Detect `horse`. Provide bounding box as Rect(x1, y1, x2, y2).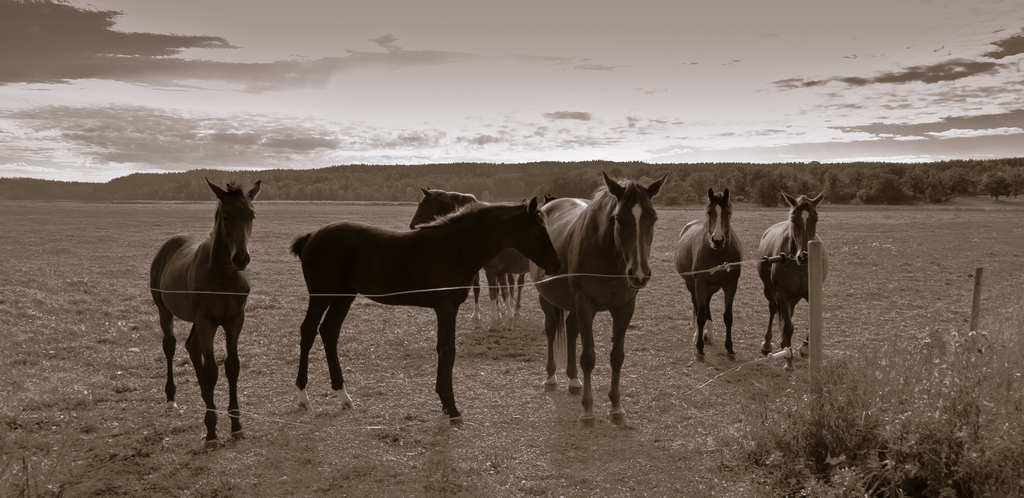
Rect(408, 188, 530, 322).
